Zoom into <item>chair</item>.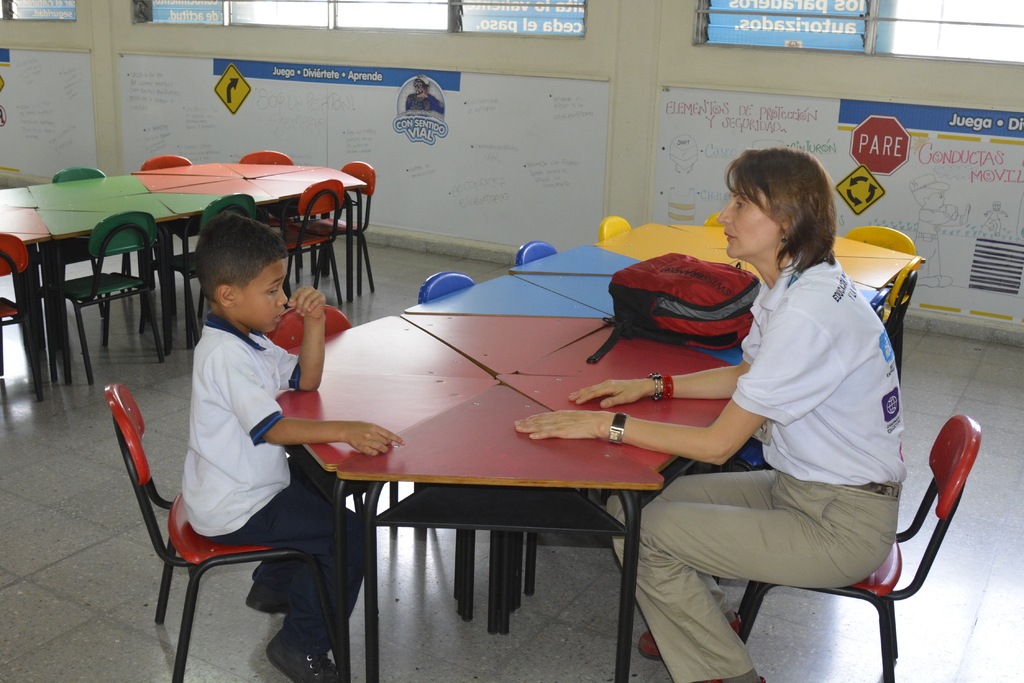
Zoom target: <region>233, 149, 292, 170</region>.
